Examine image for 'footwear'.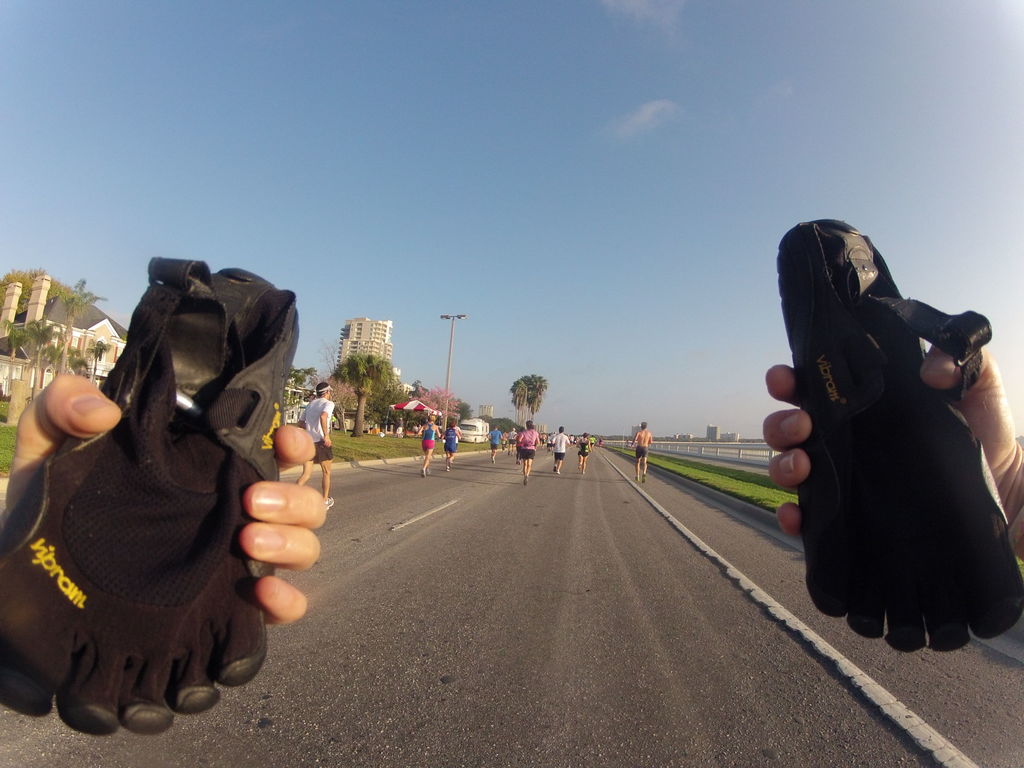
Examination result: 423:470:426:478.
